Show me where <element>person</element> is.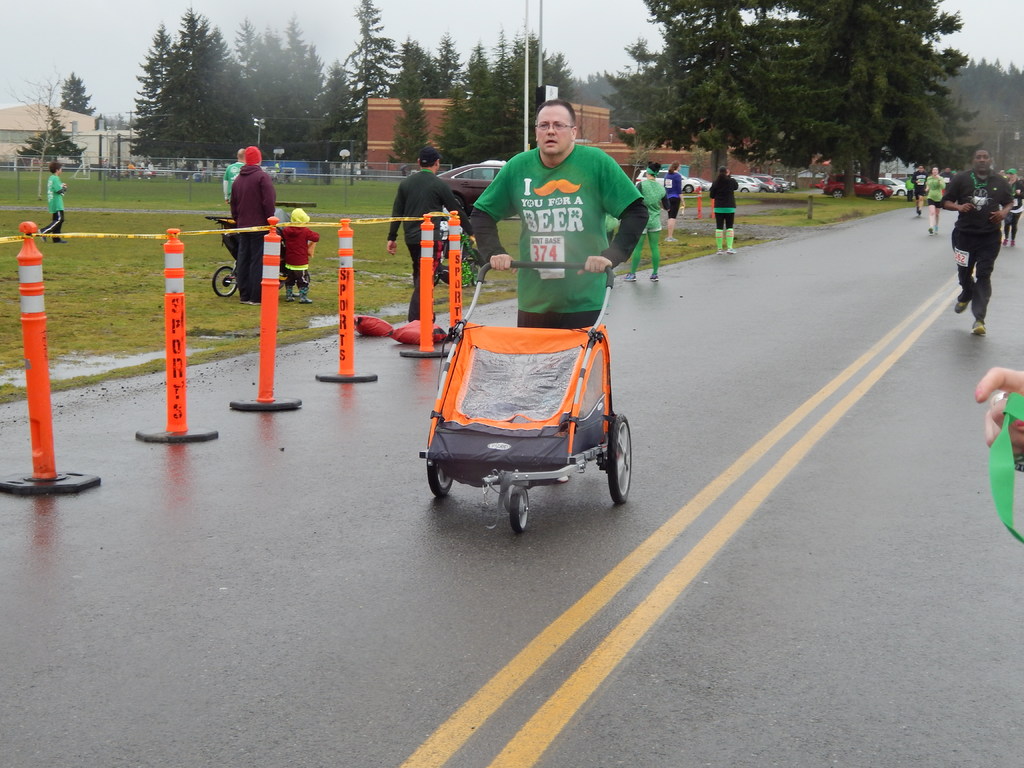
<element>person</element> is at 937 150 1014 337.
